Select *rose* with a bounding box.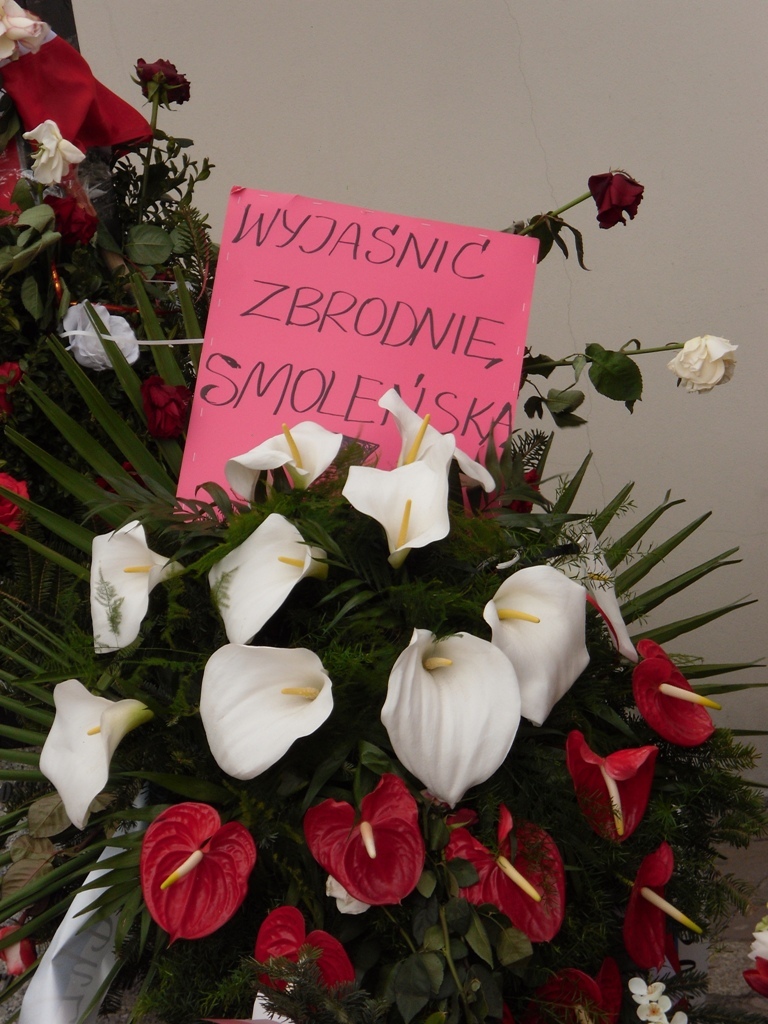
BBox(20, 120, 86, 189).
